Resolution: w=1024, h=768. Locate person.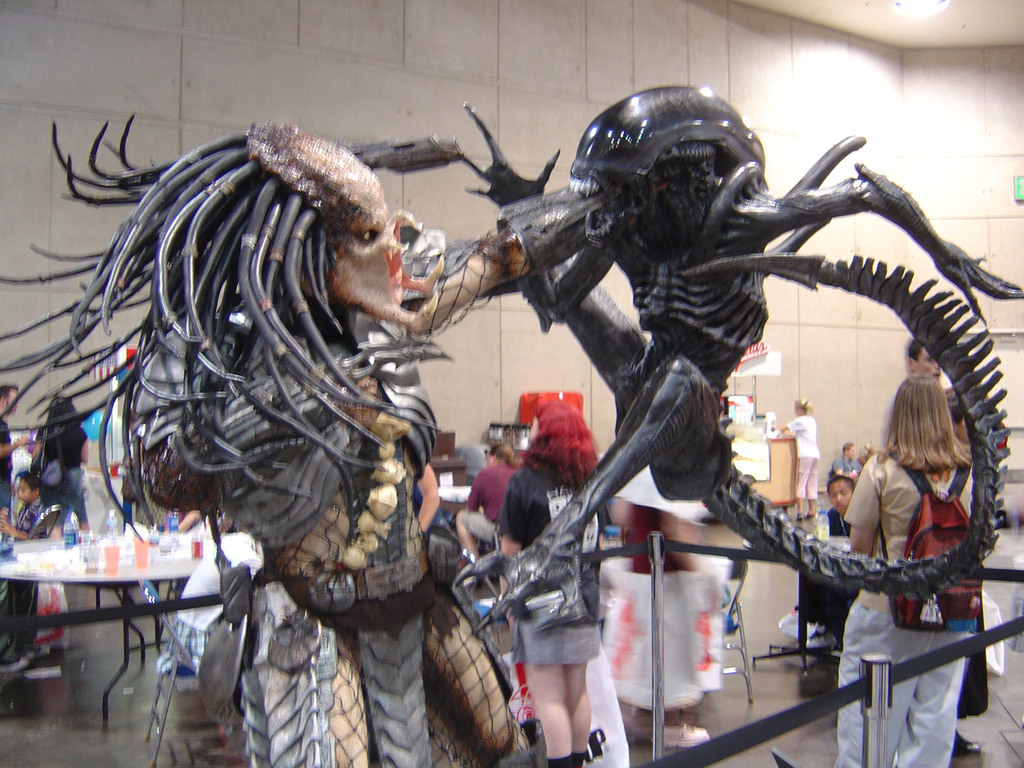
BBox(412, 463, 446, 575).
